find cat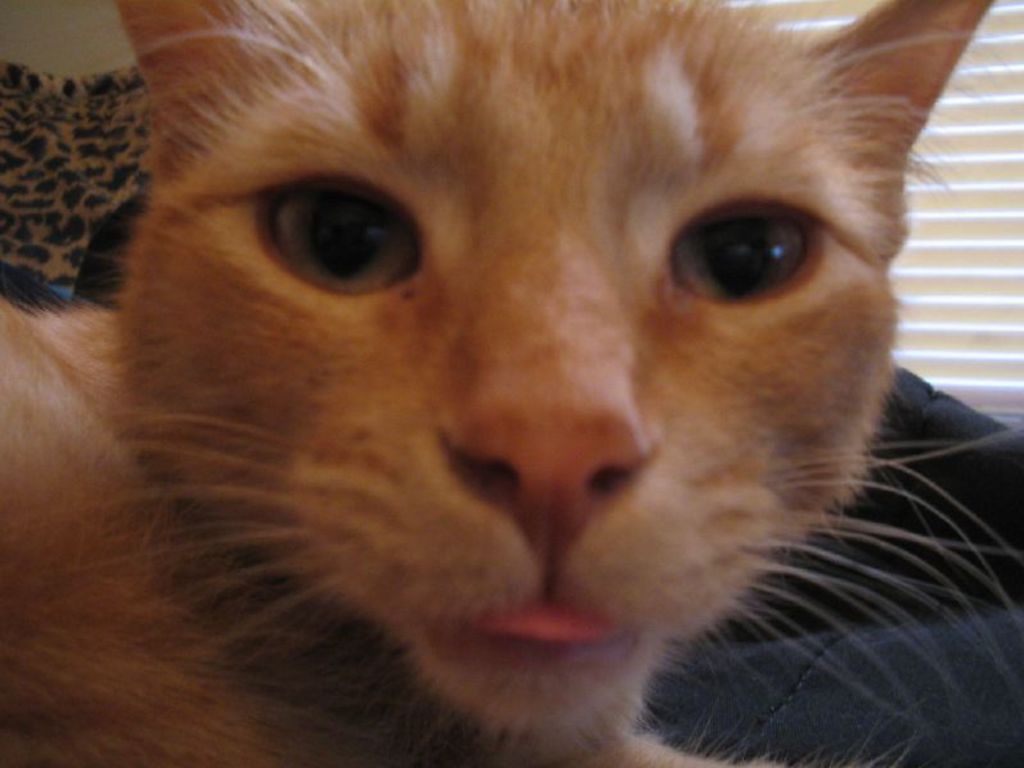
0 0 1023 767
